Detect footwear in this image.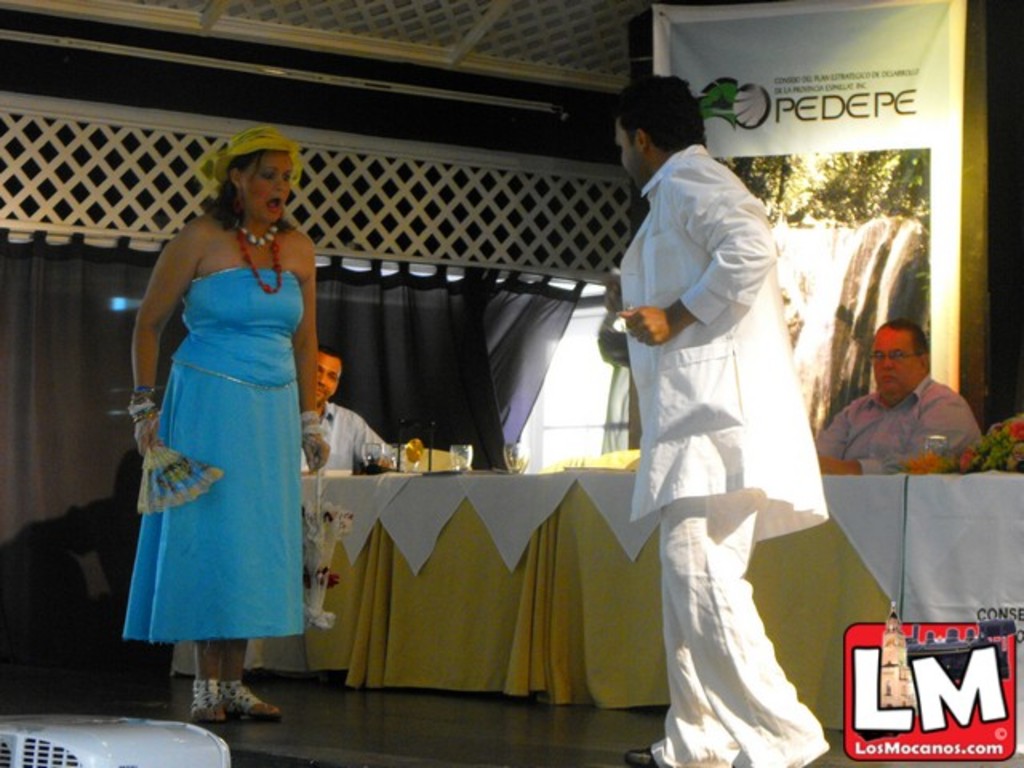
Detection: {"x1": 166, "y1": 675, "x2": 258, "y2": 736}.
